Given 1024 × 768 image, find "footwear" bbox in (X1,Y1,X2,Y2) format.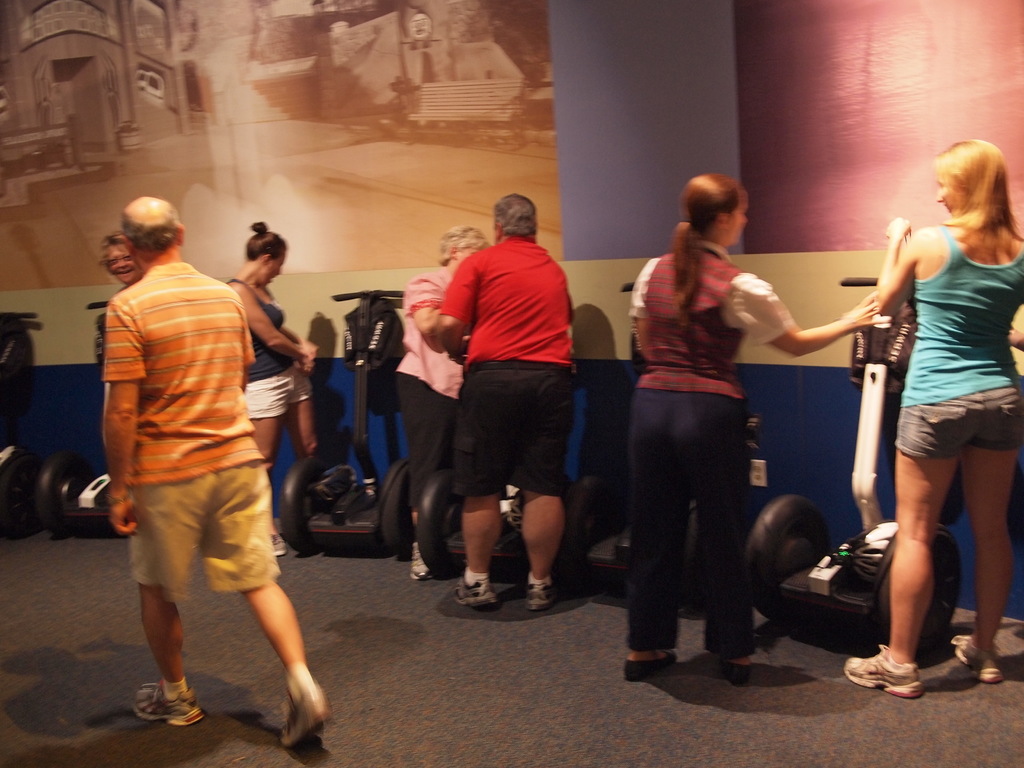
(412,543,430,578).
